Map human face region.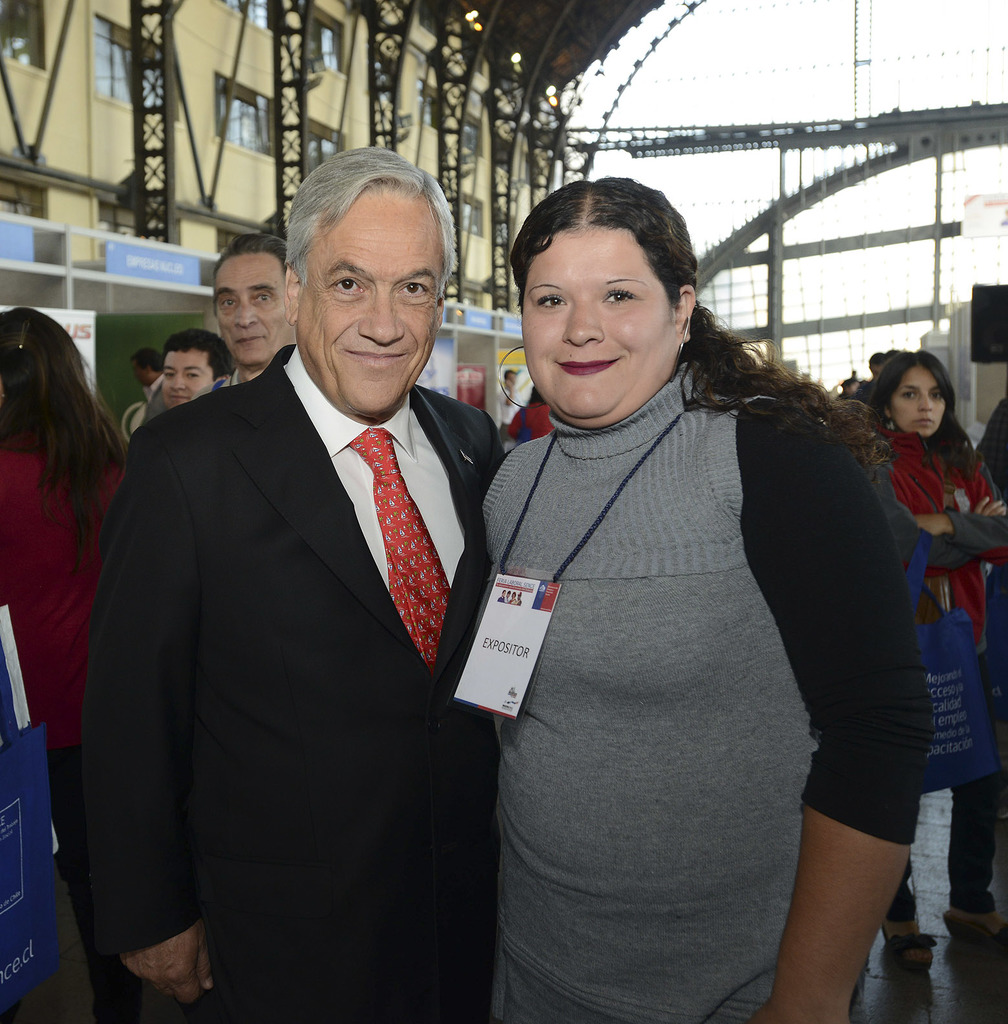
Mapped to [x1=292, y1=175, x2=440, y2=420].
